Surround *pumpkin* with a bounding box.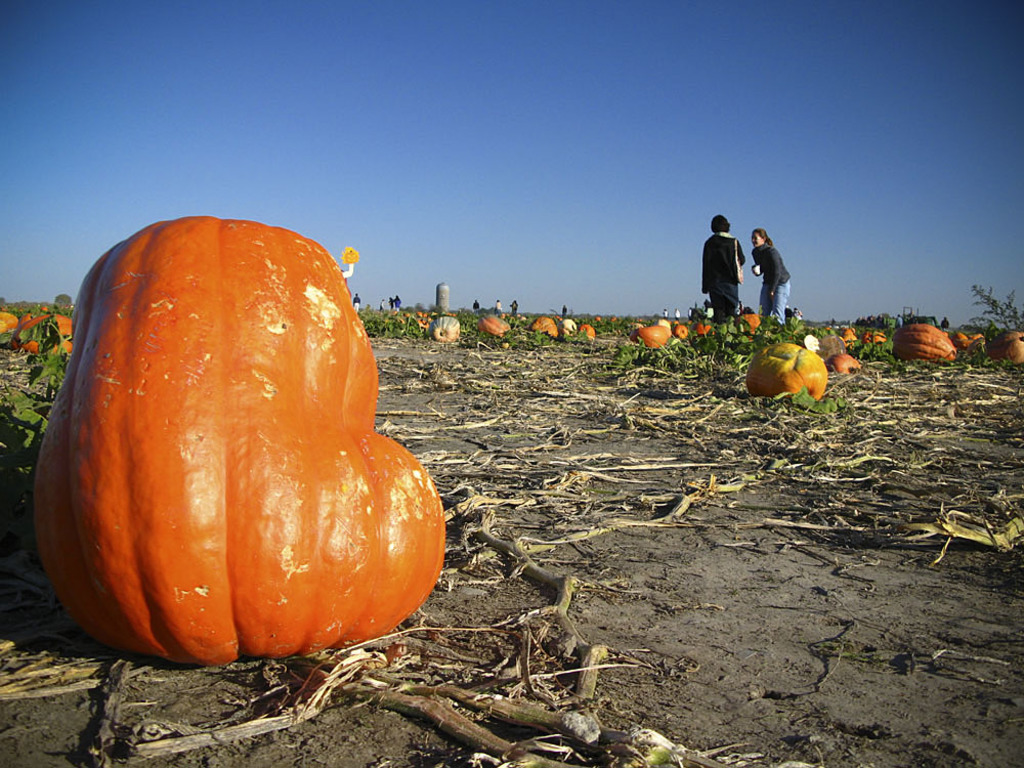
[x1=693, y1=318, x2=711, y2=341].
